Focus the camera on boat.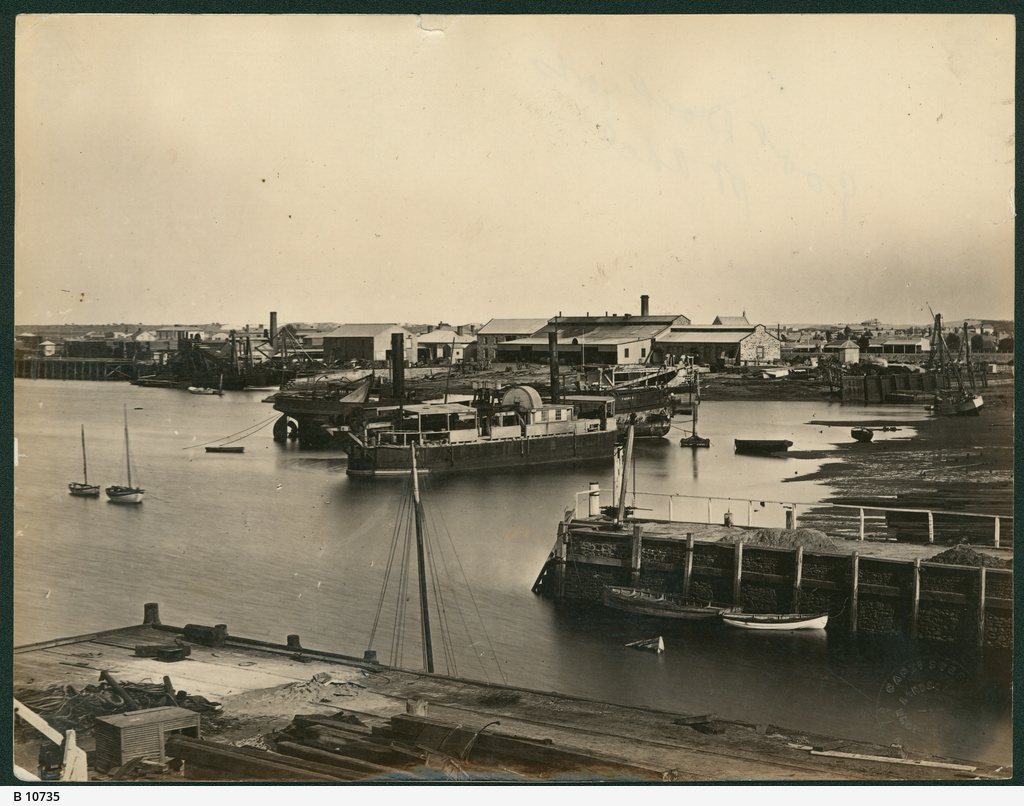
Focus region: <box>363,444,504,683</box>.
